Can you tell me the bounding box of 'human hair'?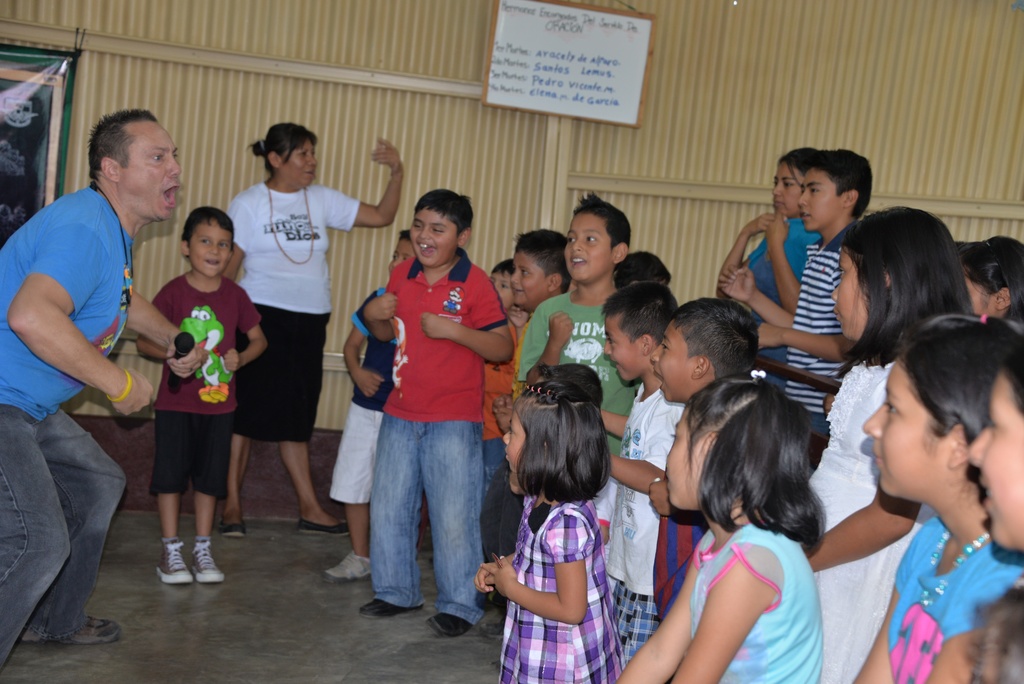
l=515, t=389, r=610, b=502.
